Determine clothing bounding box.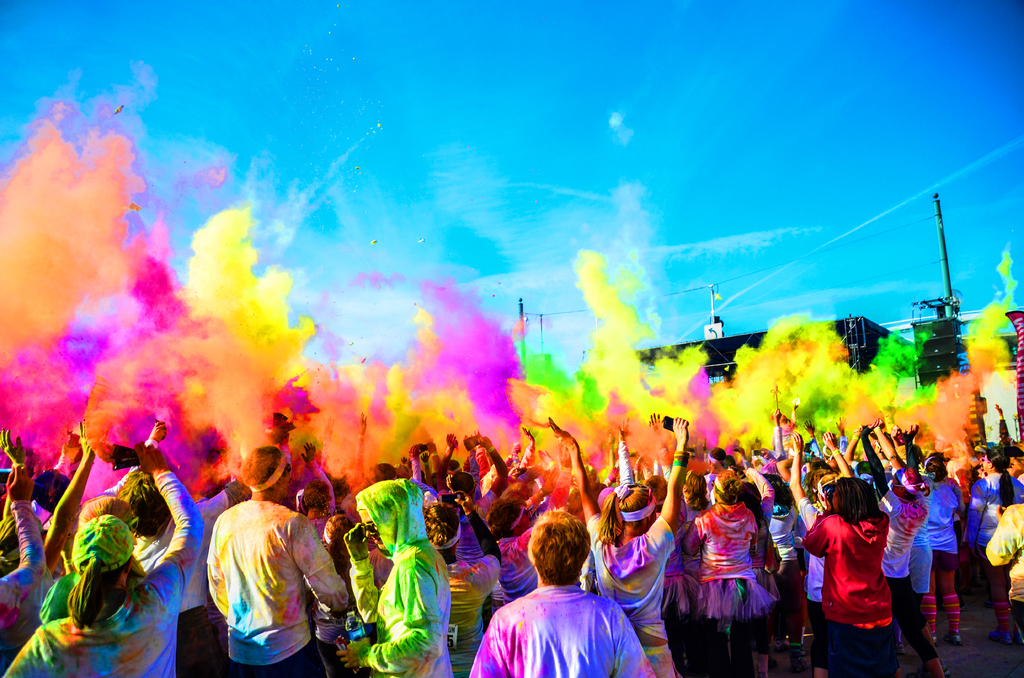
Determined: box(678, 498, 763, 618).
